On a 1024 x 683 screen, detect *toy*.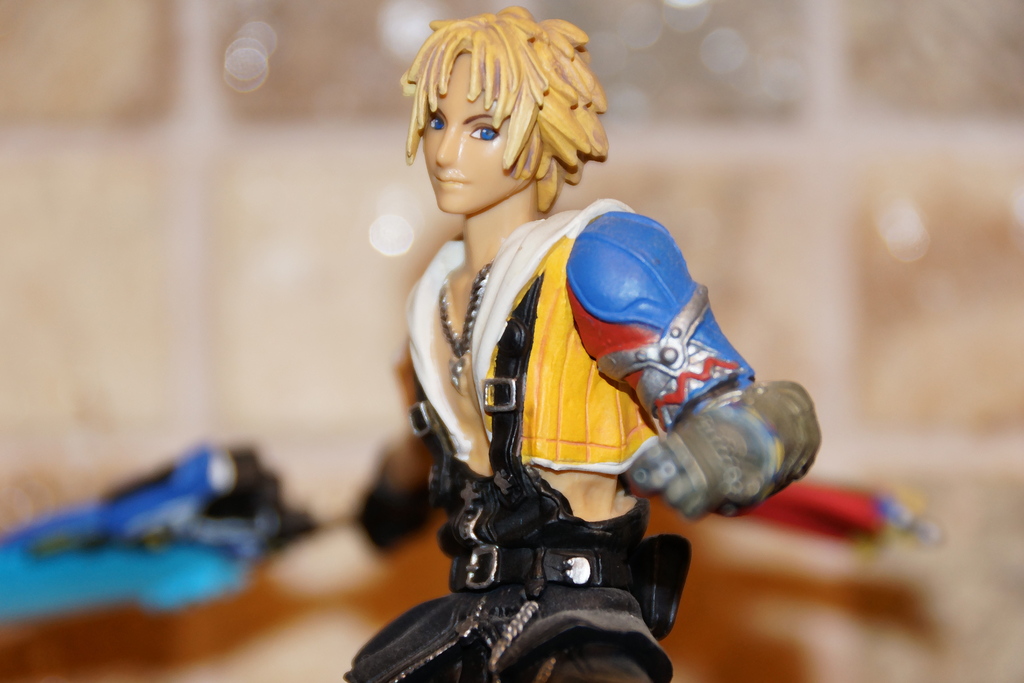
{"x1": 337, "y1": 3, "x2": 815, "y2": 682}.
